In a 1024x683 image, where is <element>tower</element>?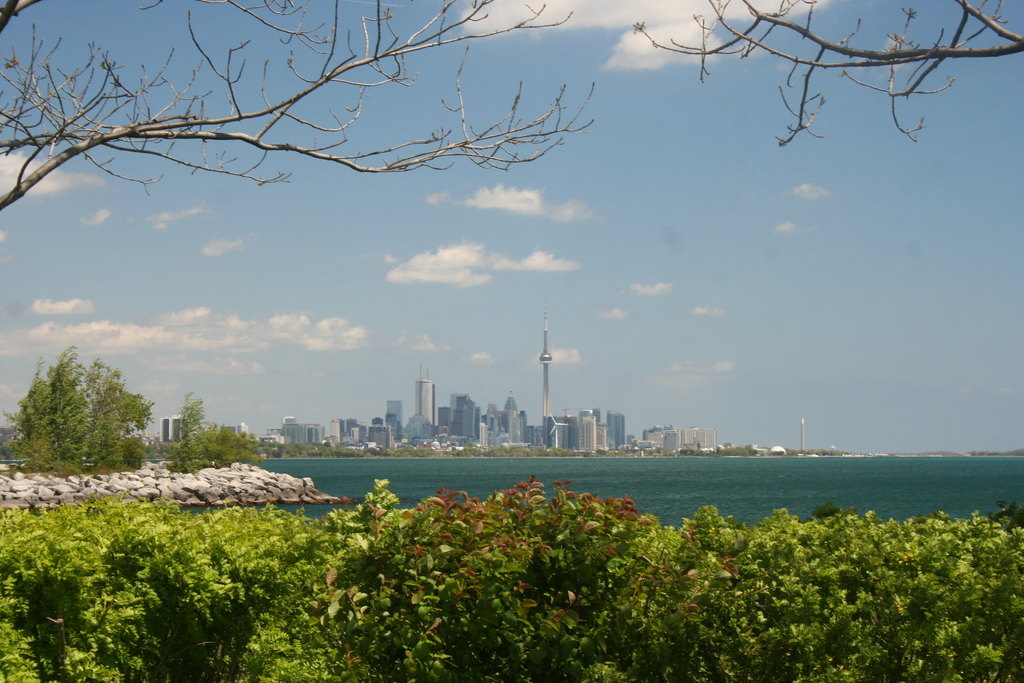
detection(544, 322, 550, 416).
